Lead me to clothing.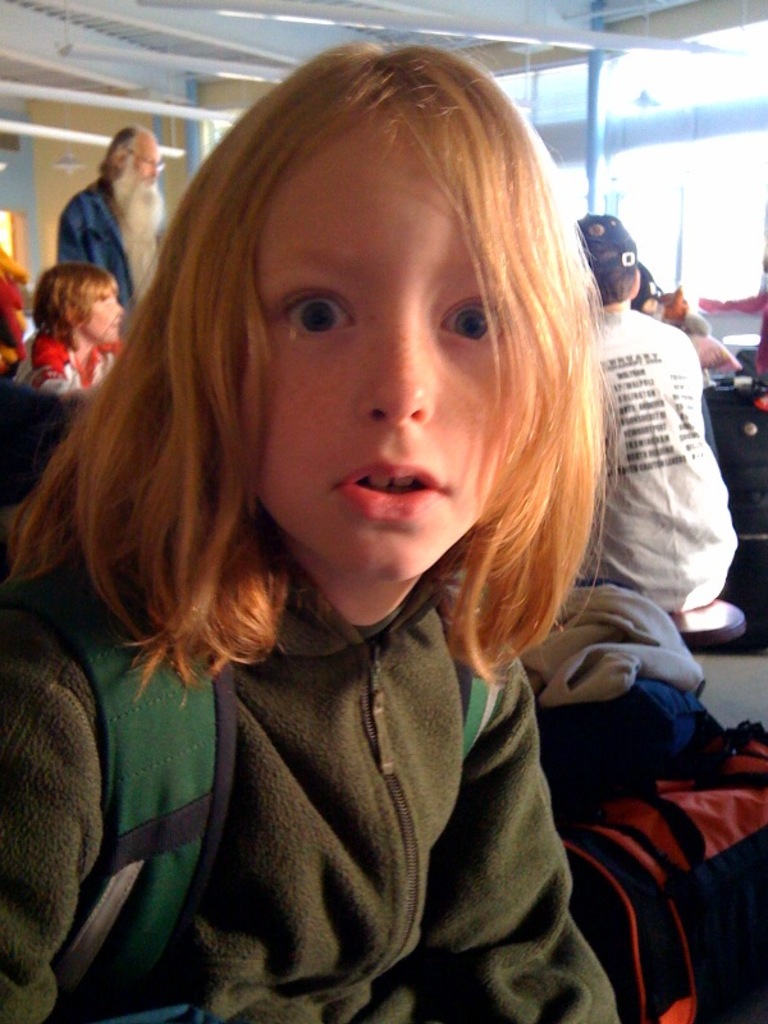
Lead to (left=0, top=243, right=26, bottom=367).
